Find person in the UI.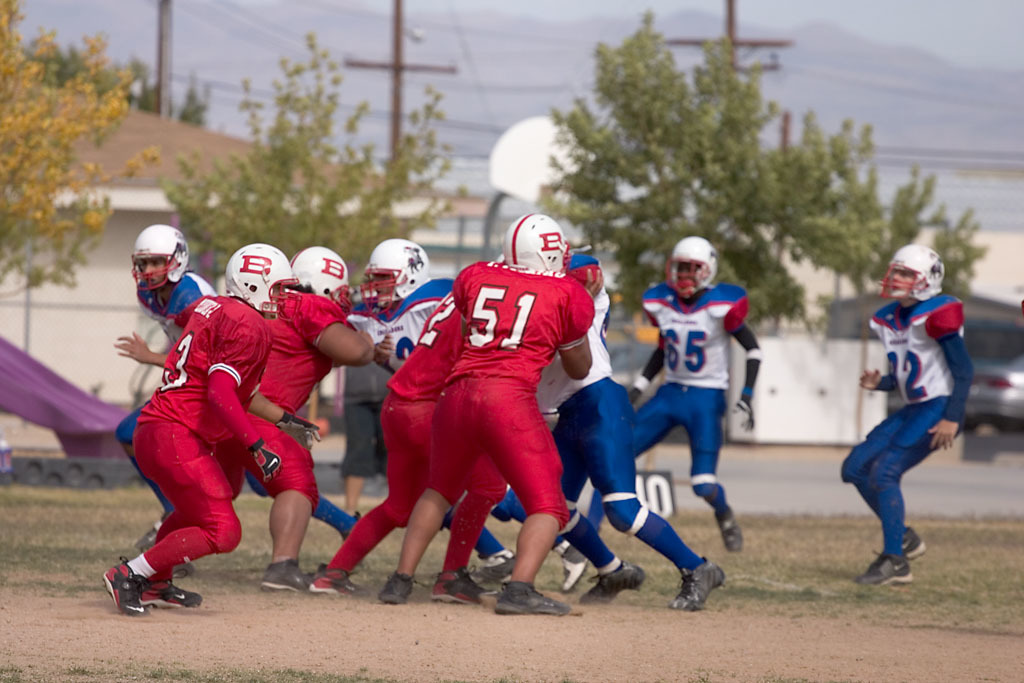
UI element at (845, 236, 973, 596).
